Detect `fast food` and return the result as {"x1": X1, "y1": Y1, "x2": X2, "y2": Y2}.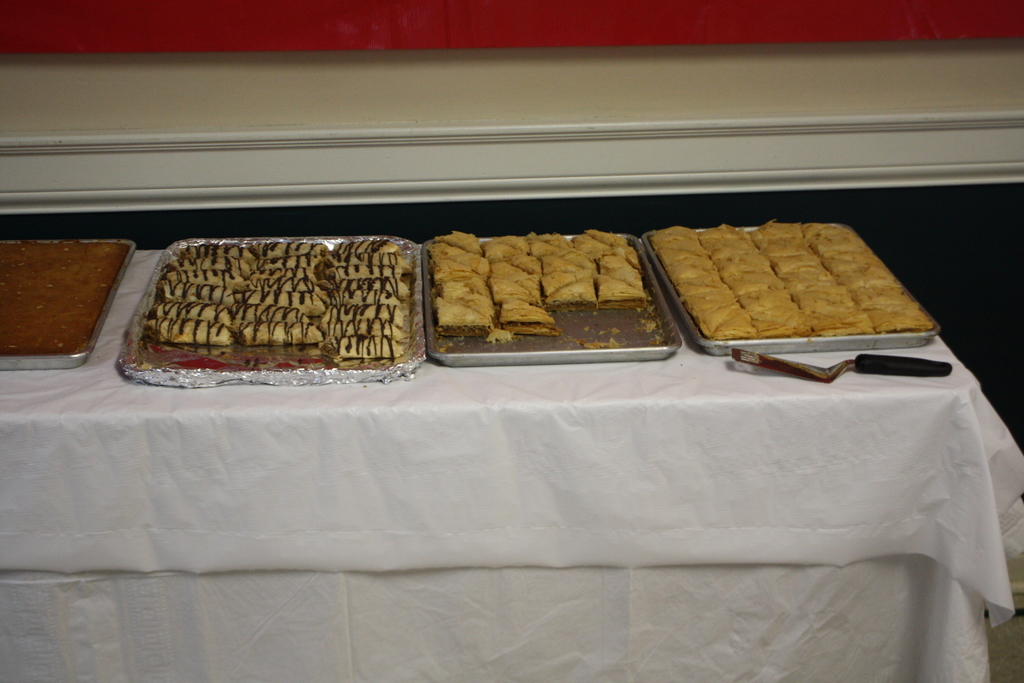
{"x1": 253, "y1": 262, "x2": 320, "y2": 279}.
